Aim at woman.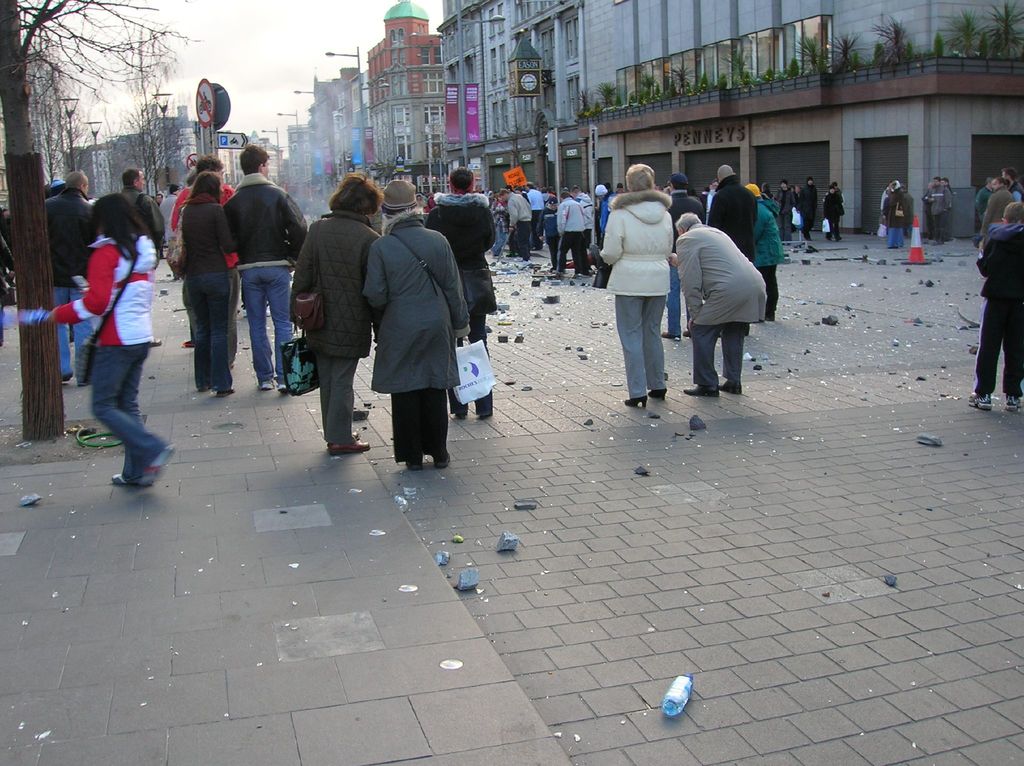
Aimed at crop(289, 173, 379, 458).
